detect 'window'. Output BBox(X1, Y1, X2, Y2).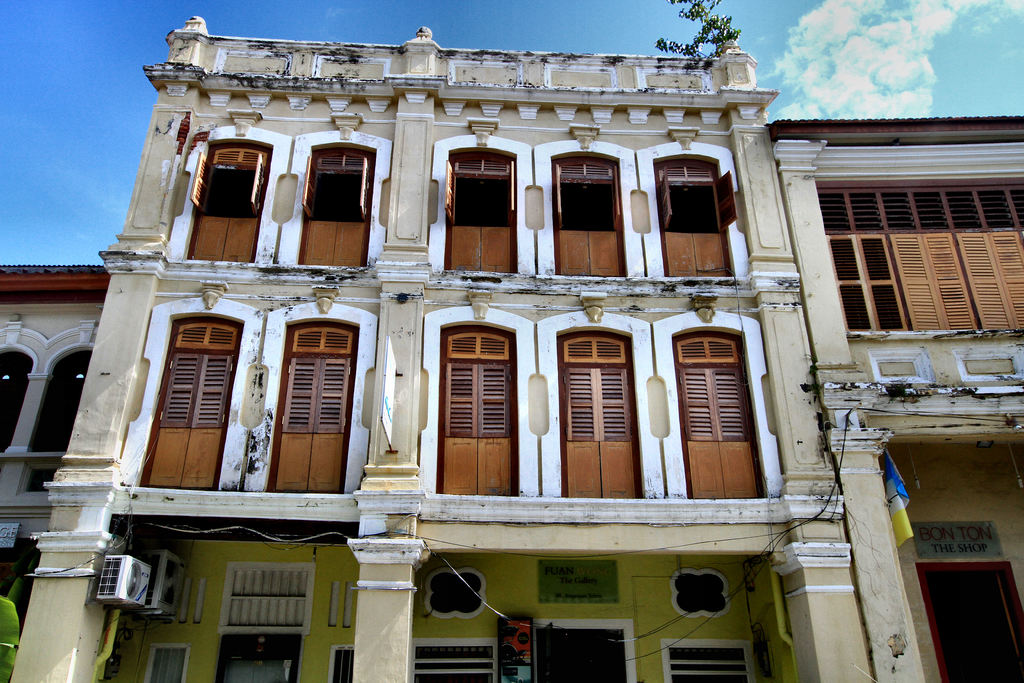
BBox(548, 156, 636, 270).
